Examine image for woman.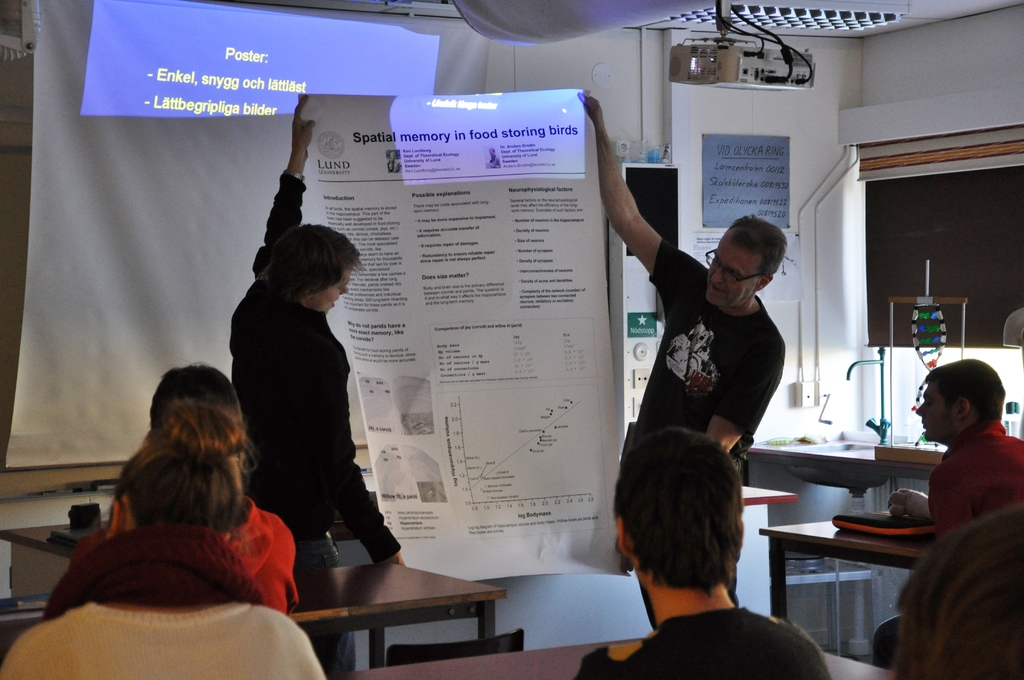
Examination result: <bbox>44, 345, 316, 668</bbox>.
